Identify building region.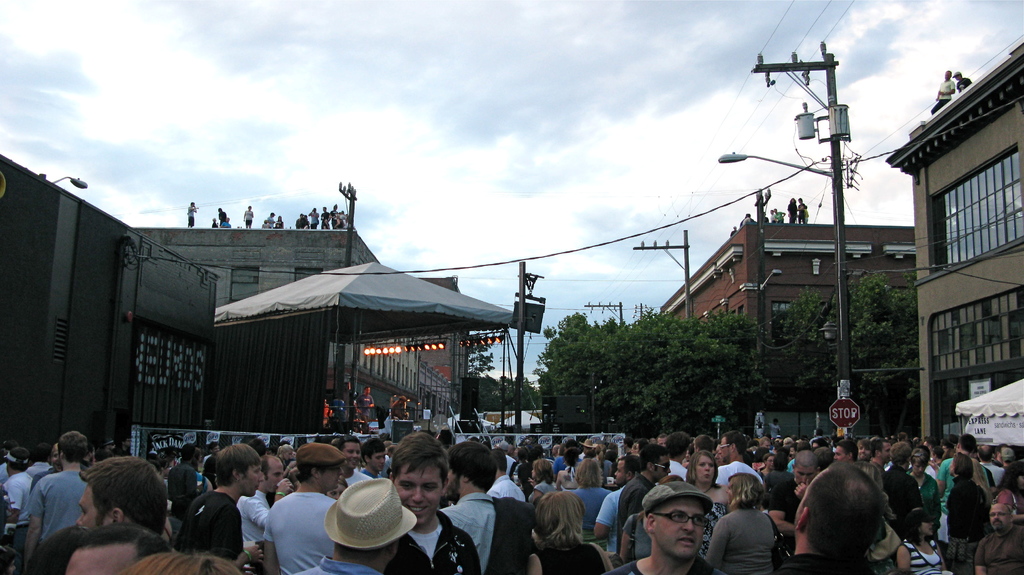
Region: [left=660, top=221, right=918, bottom=340].
